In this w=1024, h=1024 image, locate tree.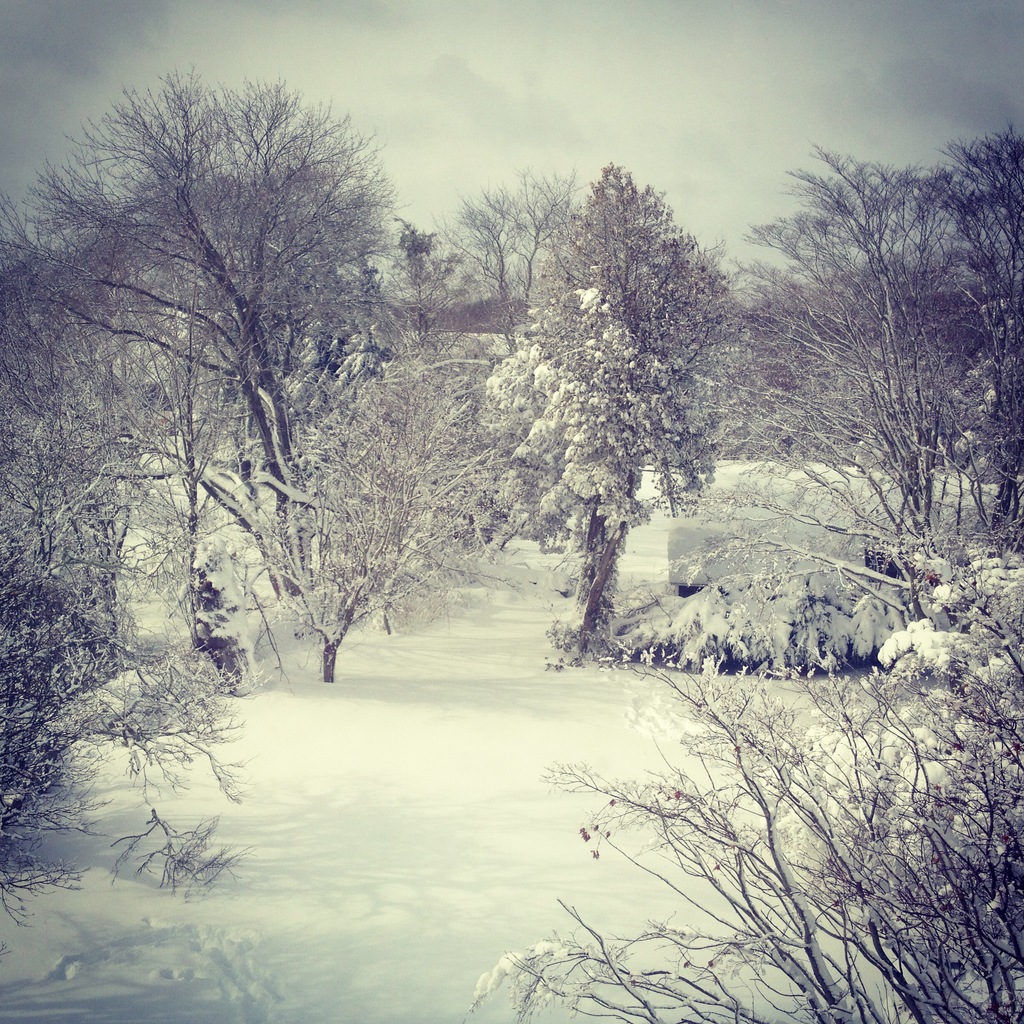
Bounding box: bbox=[335, 384, 489, 662].
